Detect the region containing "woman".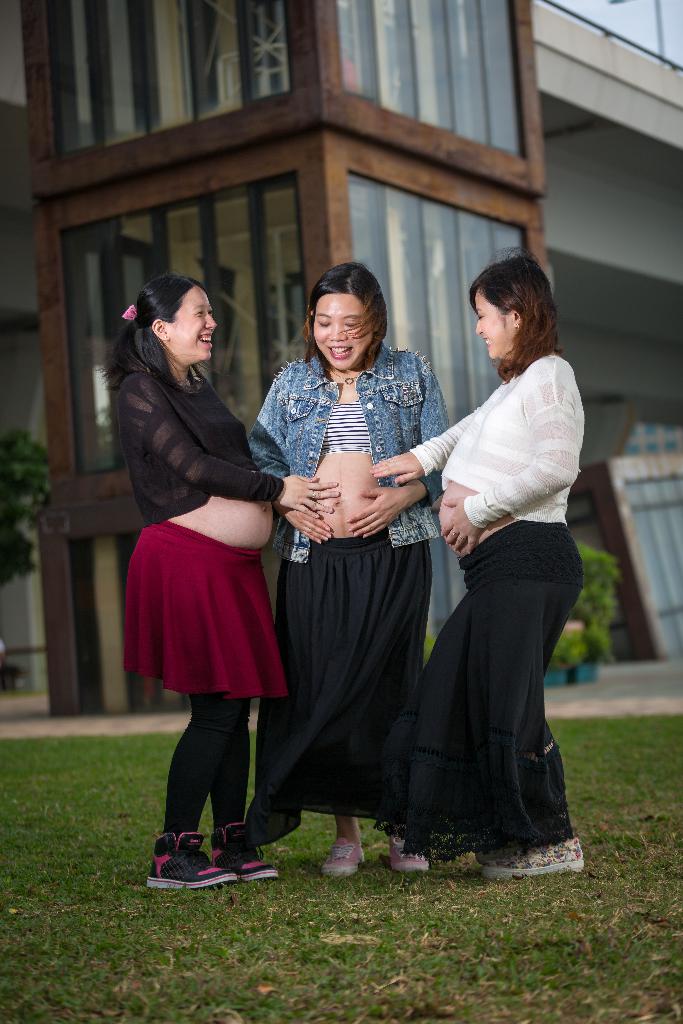
111,282,341,895.
